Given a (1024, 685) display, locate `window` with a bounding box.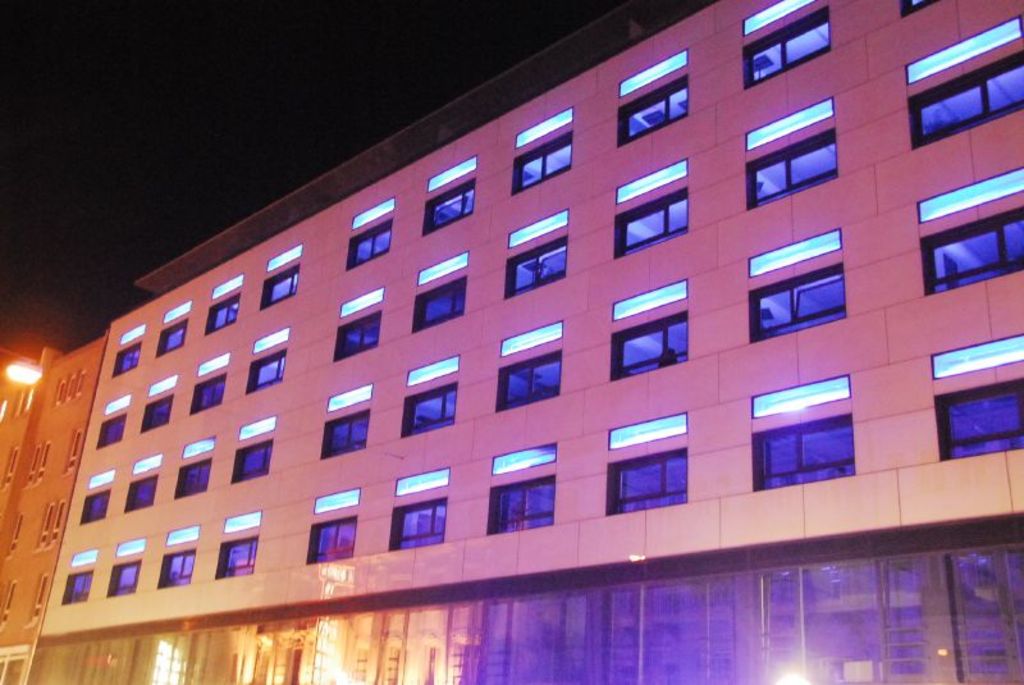
Located: 339, 288, 385, 319.
